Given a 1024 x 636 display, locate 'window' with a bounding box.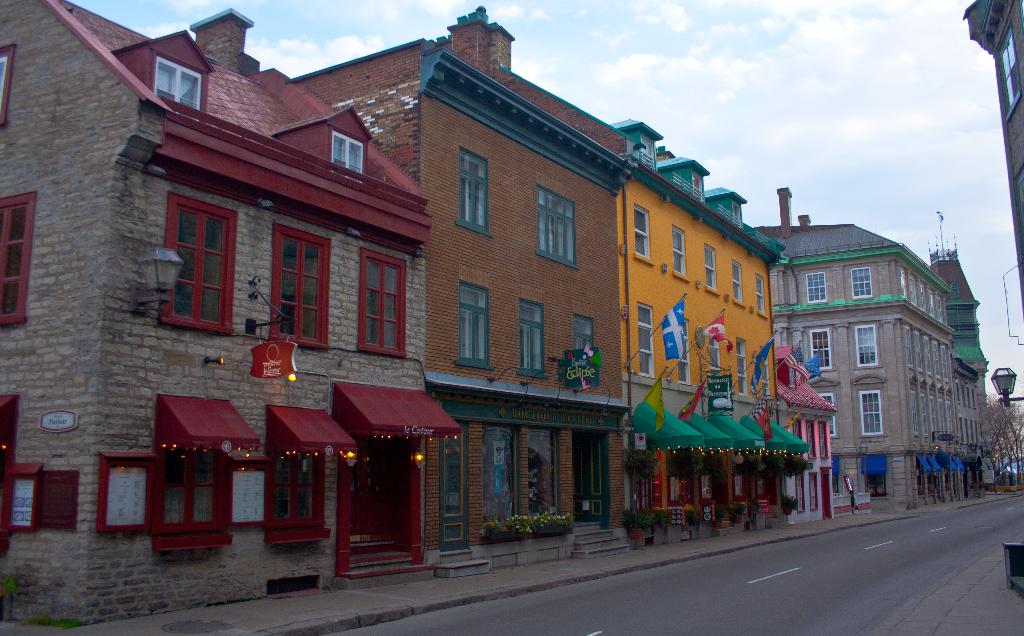
Located: [624,130,660,173].
